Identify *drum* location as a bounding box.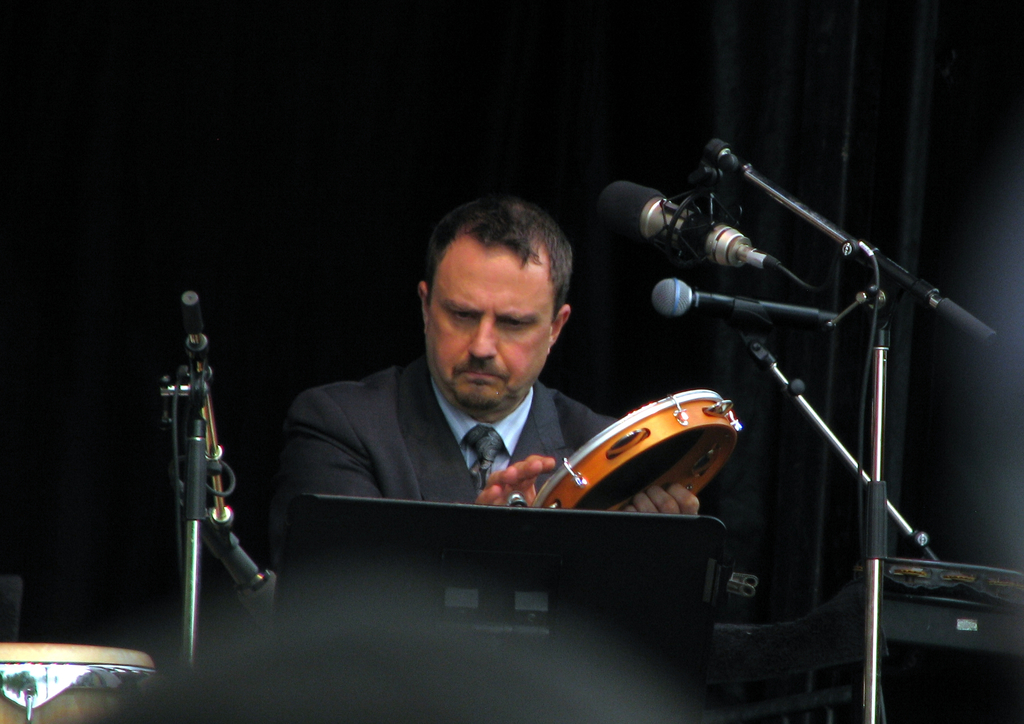
detection(0, 639, 153, 723).
